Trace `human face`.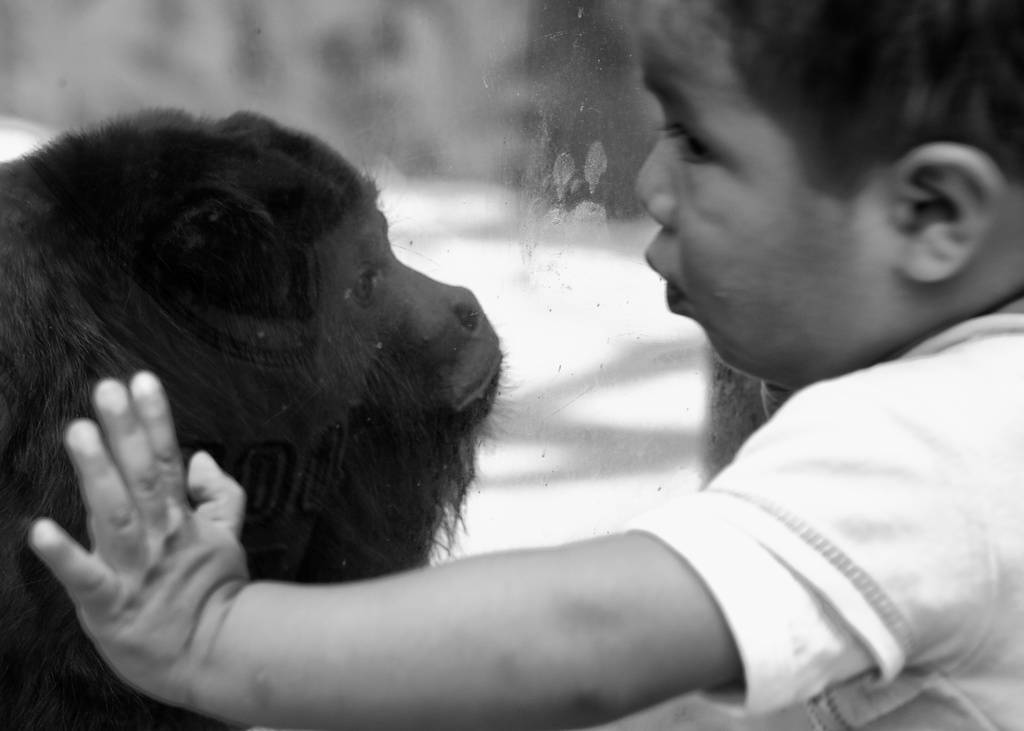
Traced to 636/7/902/384.
